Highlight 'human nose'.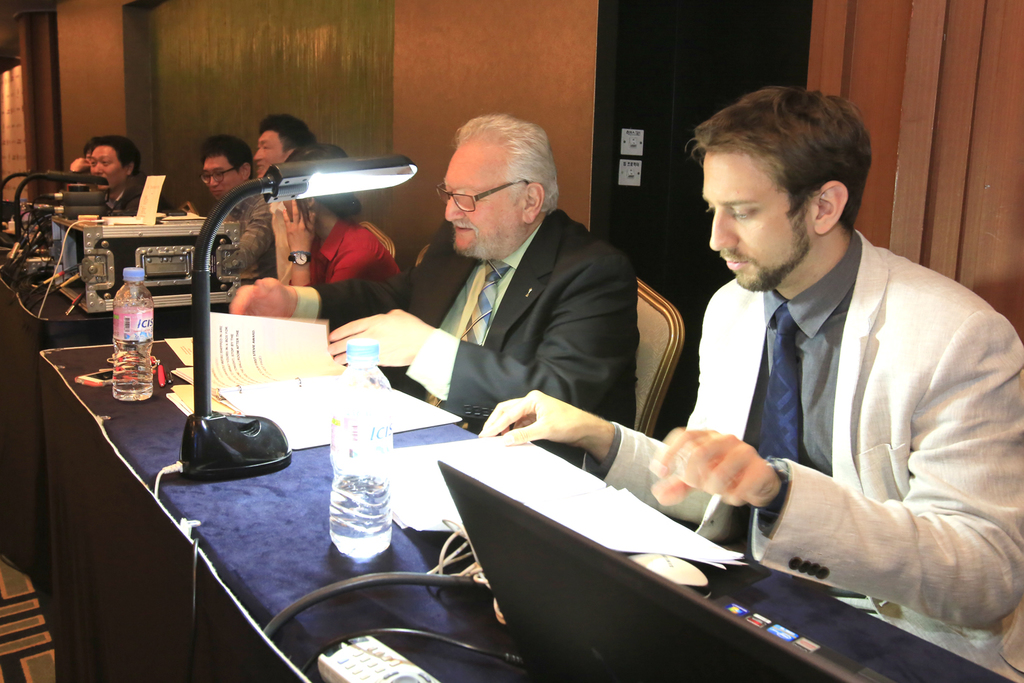
Highlighted region: [707,210,735,249].
